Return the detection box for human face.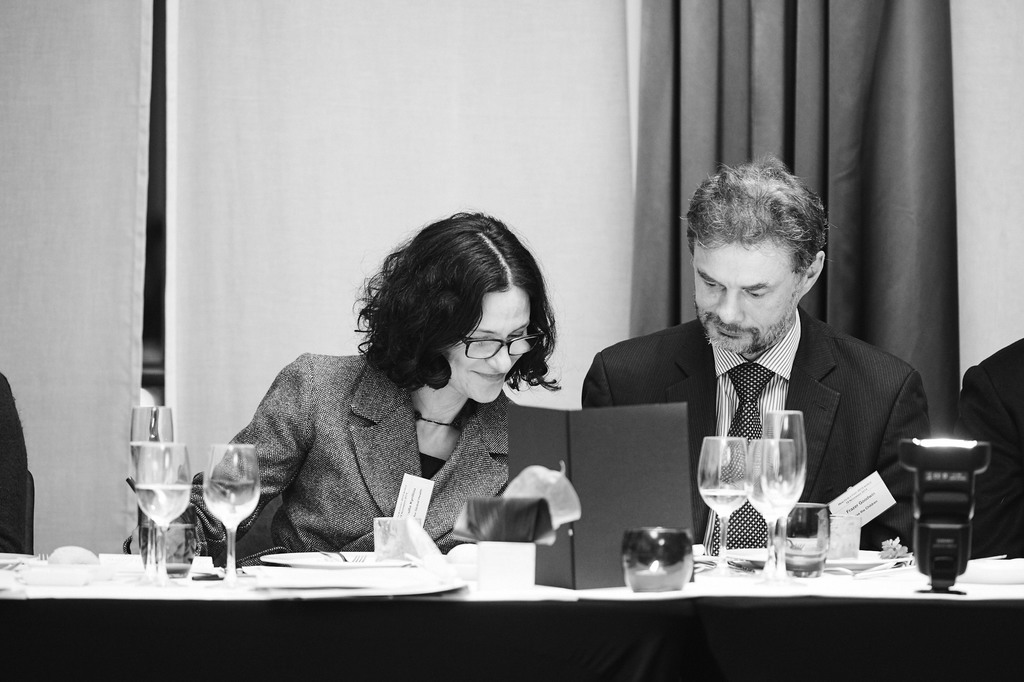
region(690, 235, 800, 355).
